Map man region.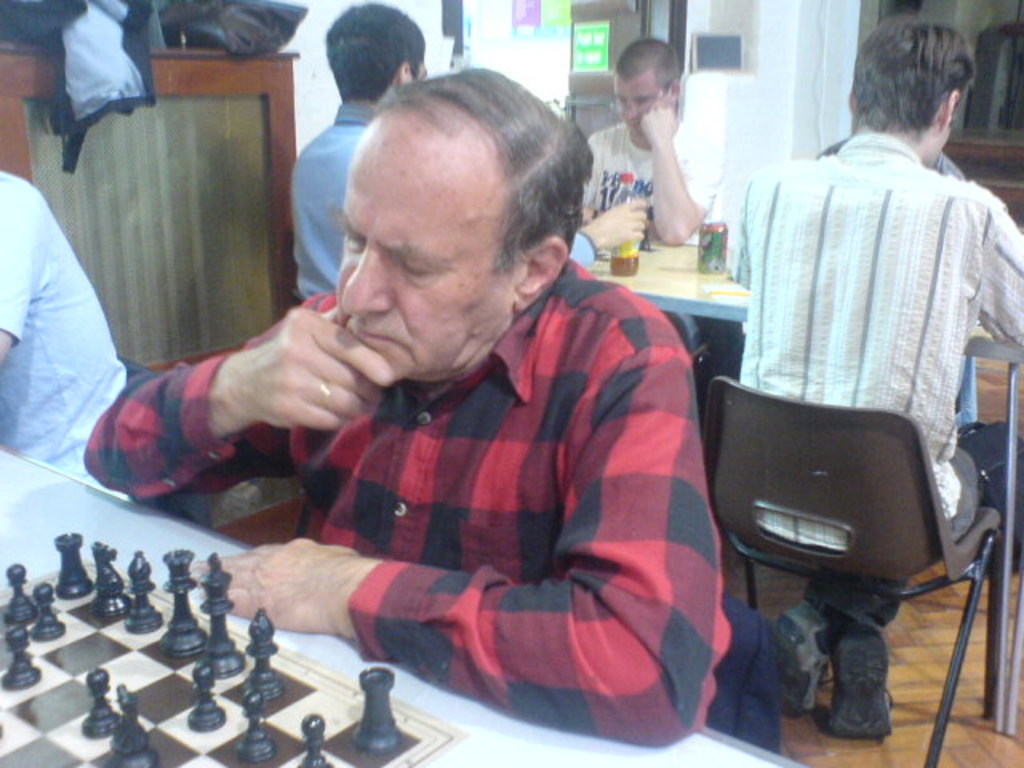
Mapped to crop(731, 22, 1022, 744).
